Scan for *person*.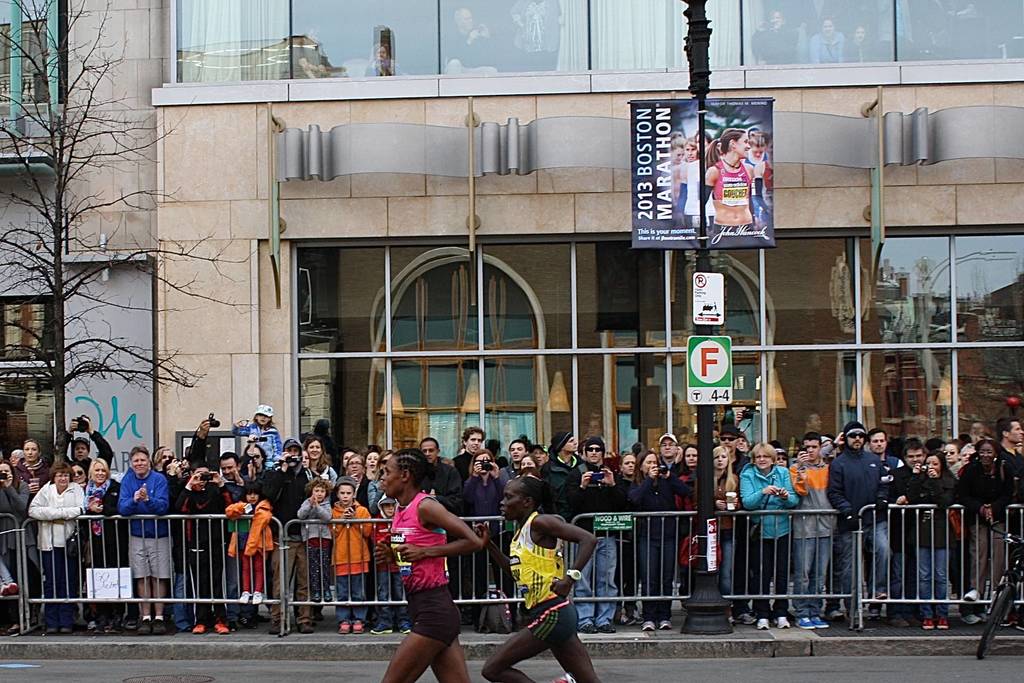
Scan result: box(632, 442, 682, 641).
